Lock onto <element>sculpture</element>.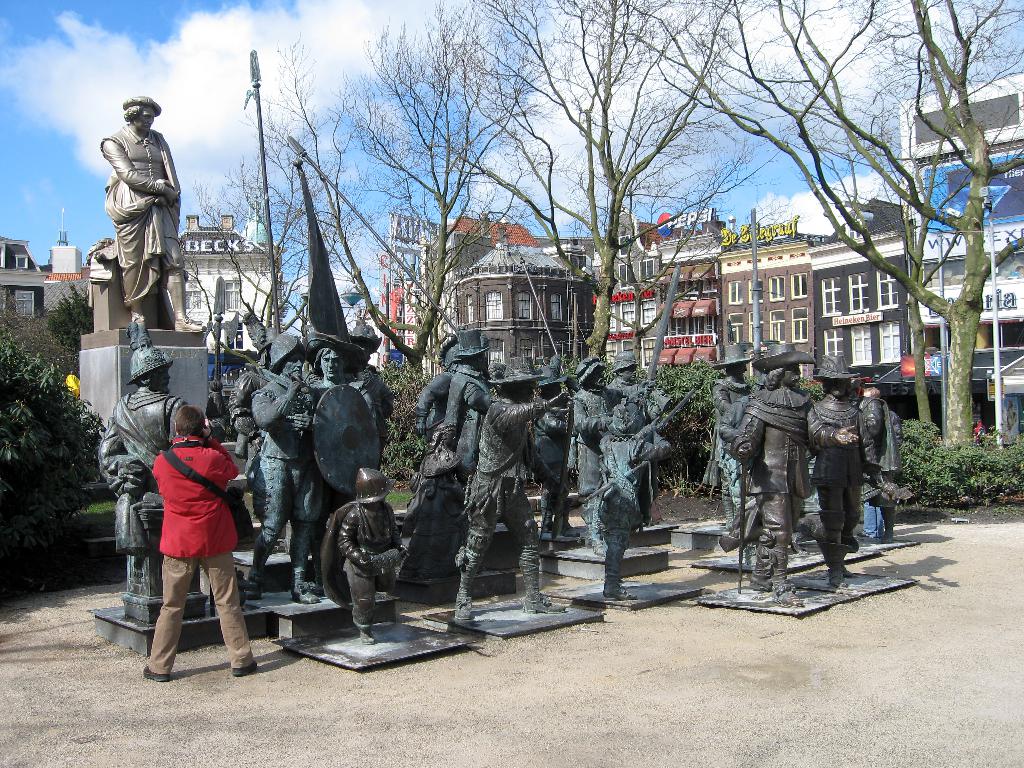
Locked: bbox=(810, 352, 871, 595).
